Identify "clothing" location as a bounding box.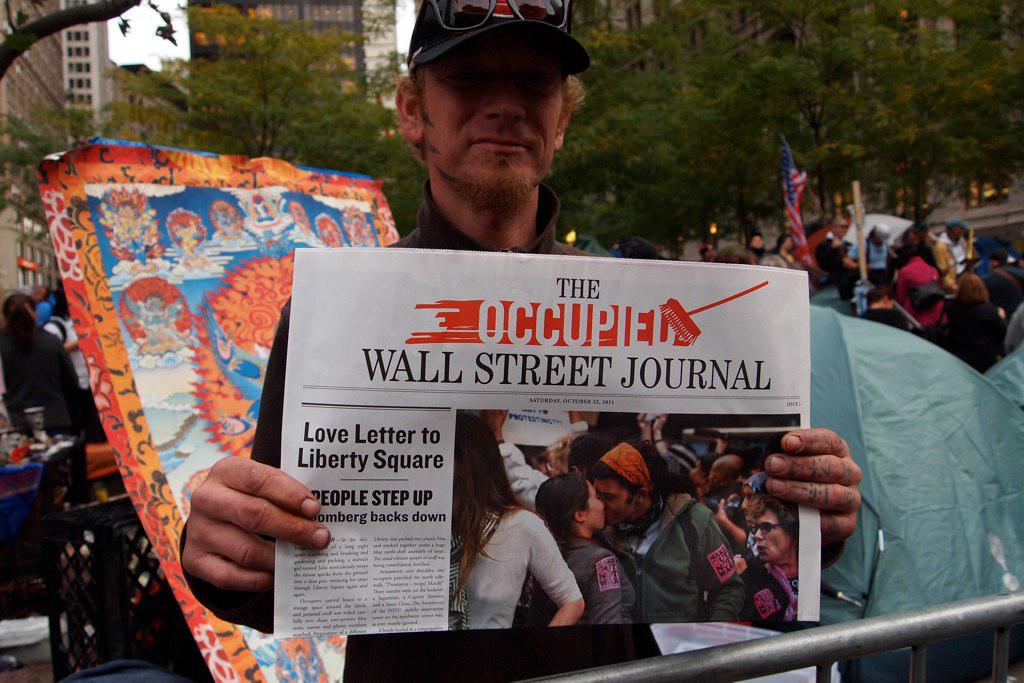
bbox(520, 544, 646, 633).
